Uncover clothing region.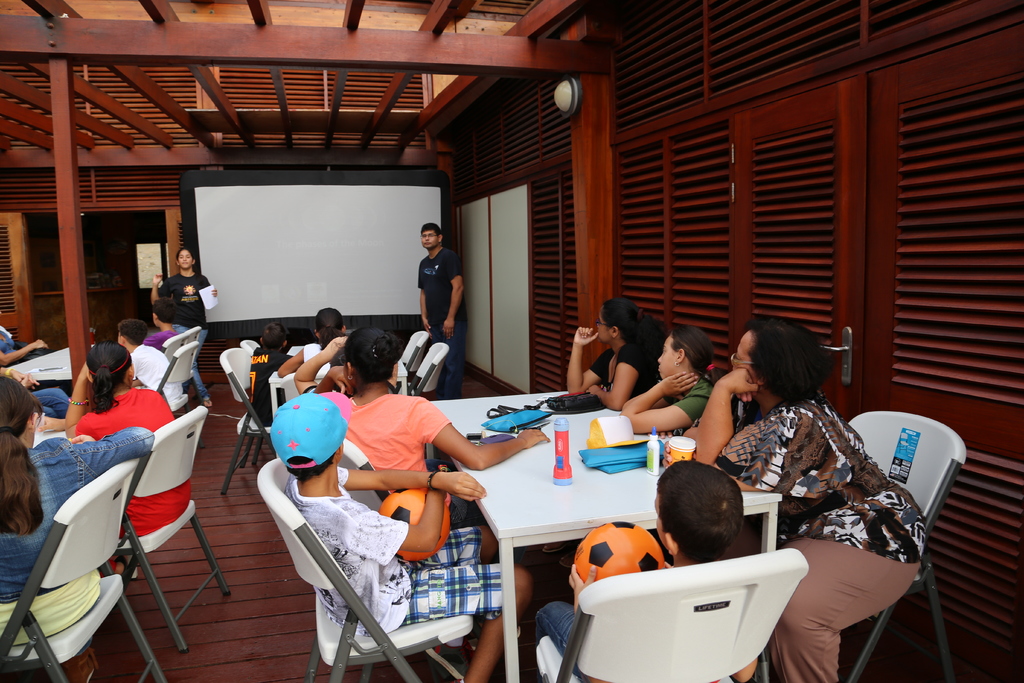
Uncovered: [715, 363, 883, 572].
